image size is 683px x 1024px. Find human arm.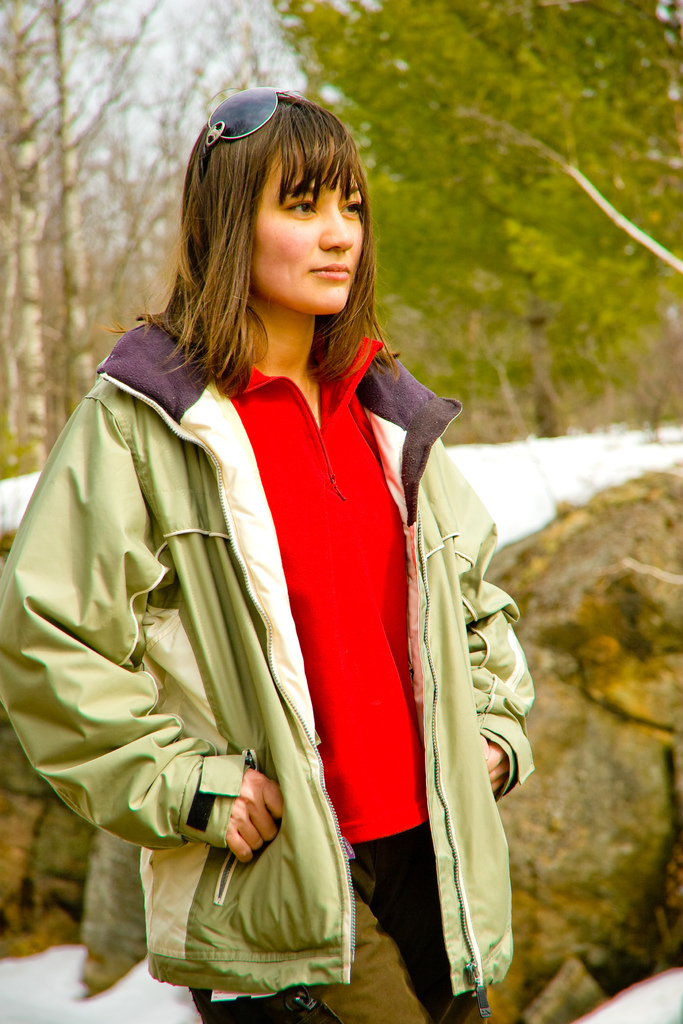
{"left": 436, "top": 421, "right": 532, "bottom": 810}.
